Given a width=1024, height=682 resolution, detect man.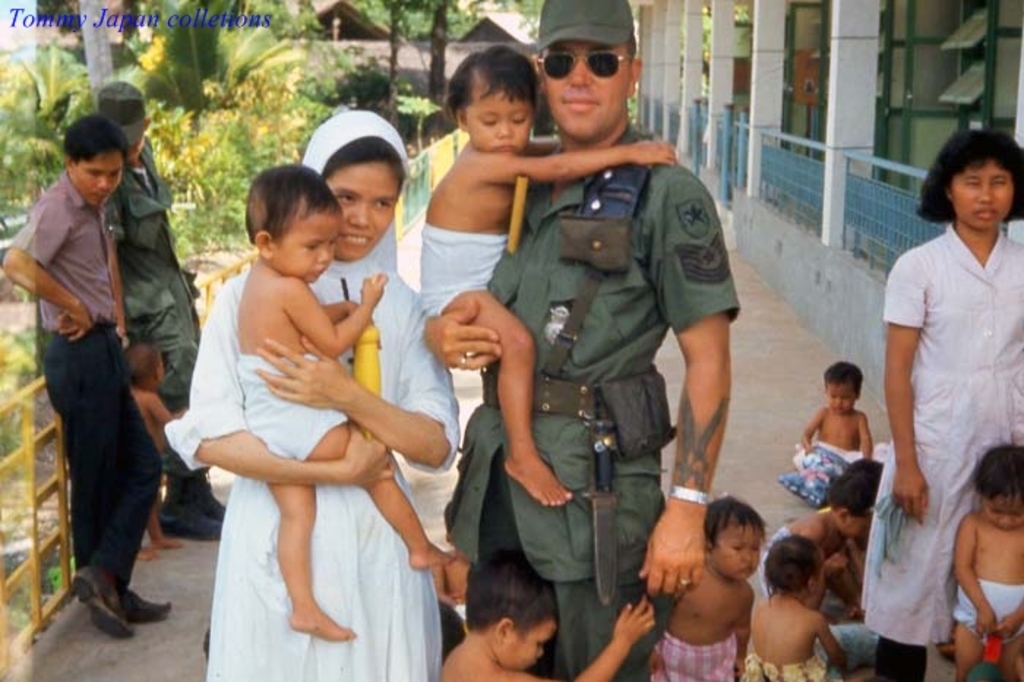
<box>429,0,746,681</box>.
